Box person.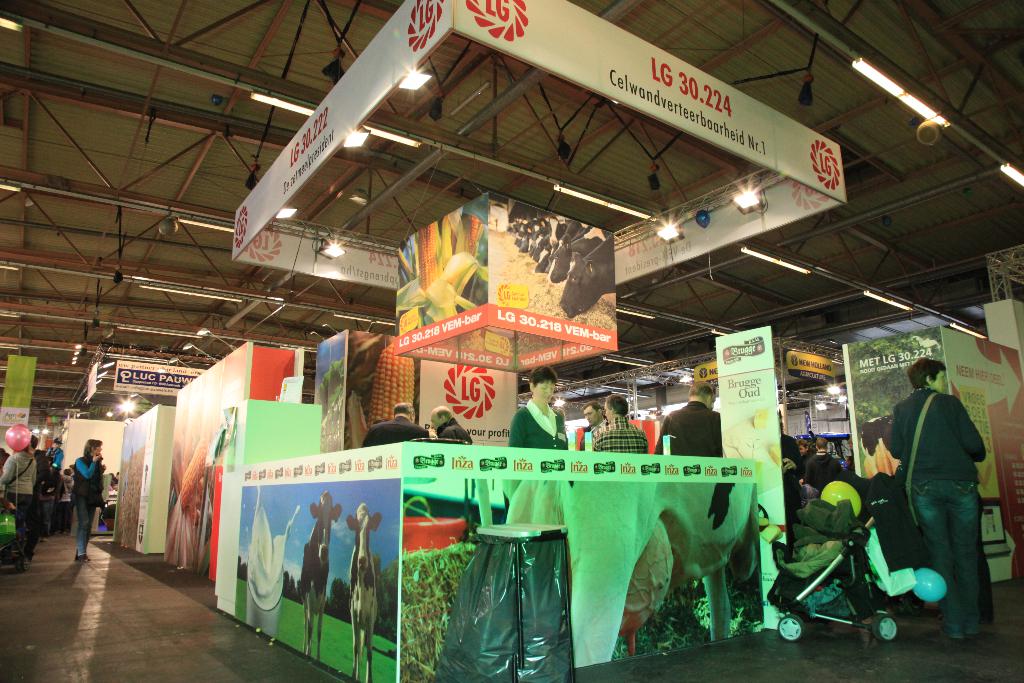
{"left": 508, "top": 362, "right": 566, "bottom": 454}.
